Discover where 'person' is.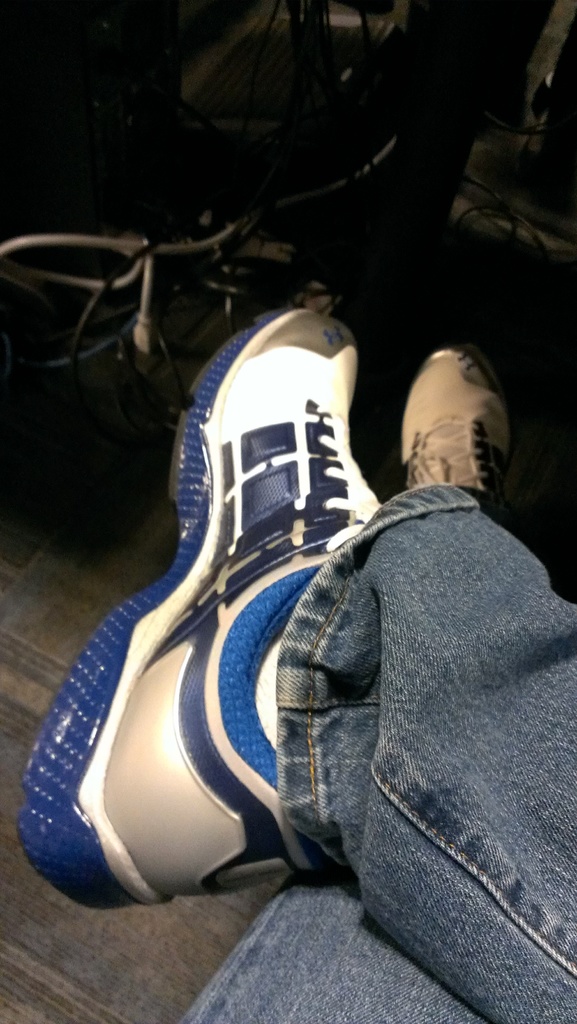
Discovered at [20, 297, 576, 1020].
